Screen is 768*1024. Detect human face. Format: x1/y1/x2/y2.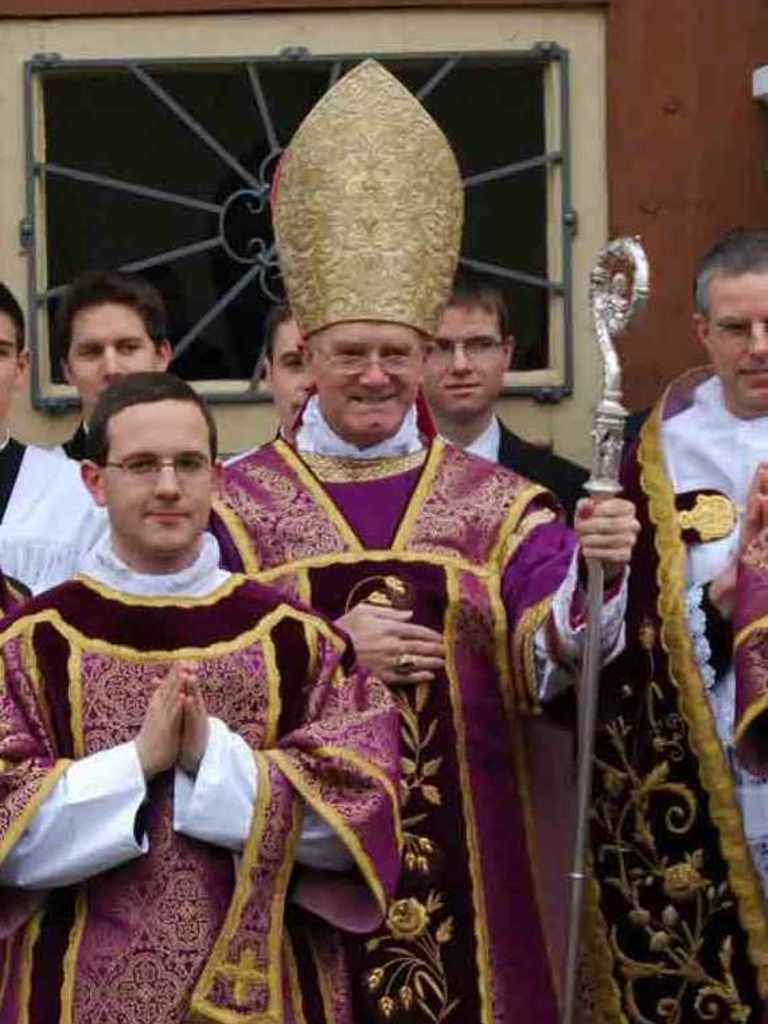
695/268/767/401.
